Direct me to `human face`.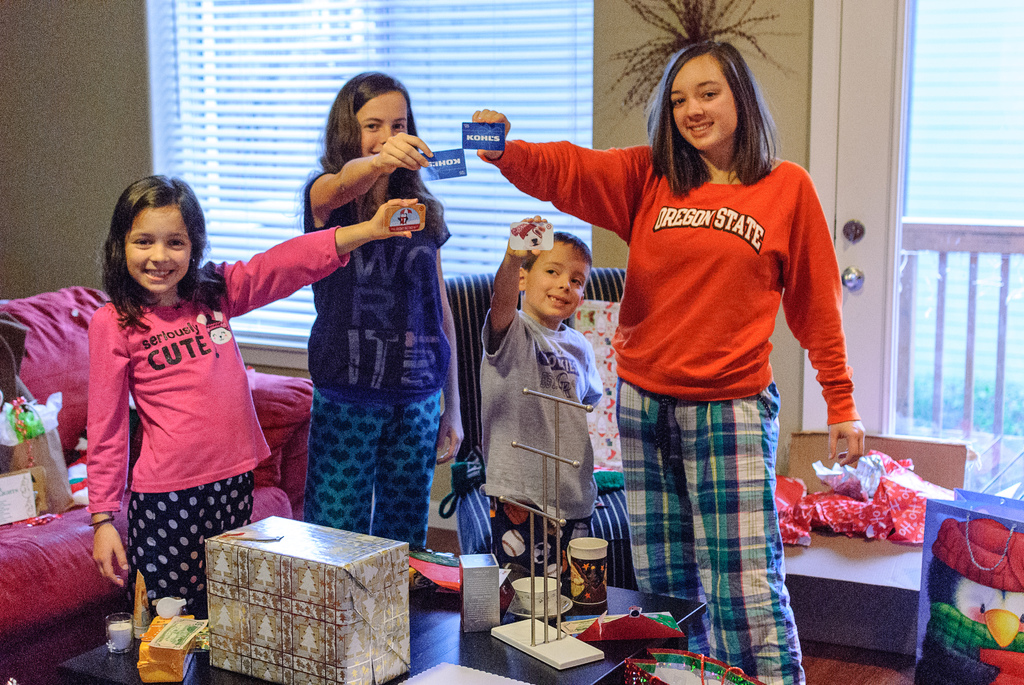
Direction: 362/93/409/171.
